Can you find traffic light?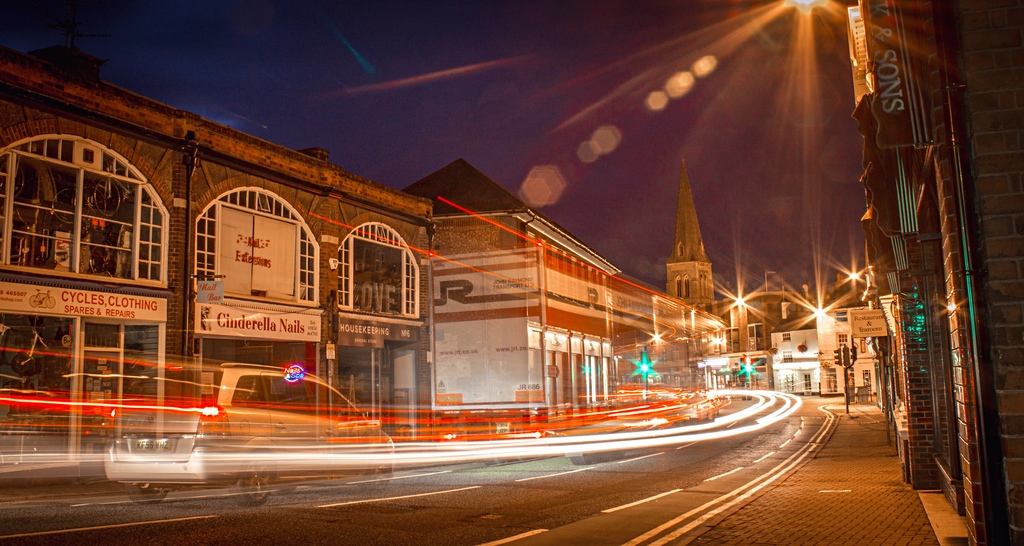
Yes, bounding box: BBox(744, 356, 751, 371).
